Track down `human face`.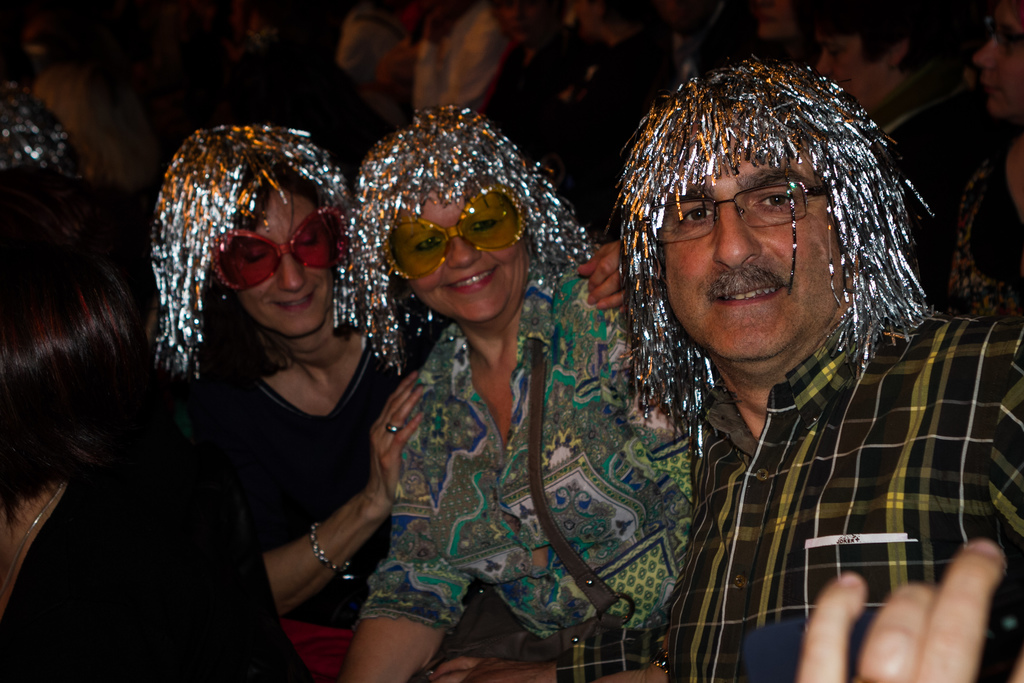
Tracked to <region>220, 180, 346, 343</region>.
